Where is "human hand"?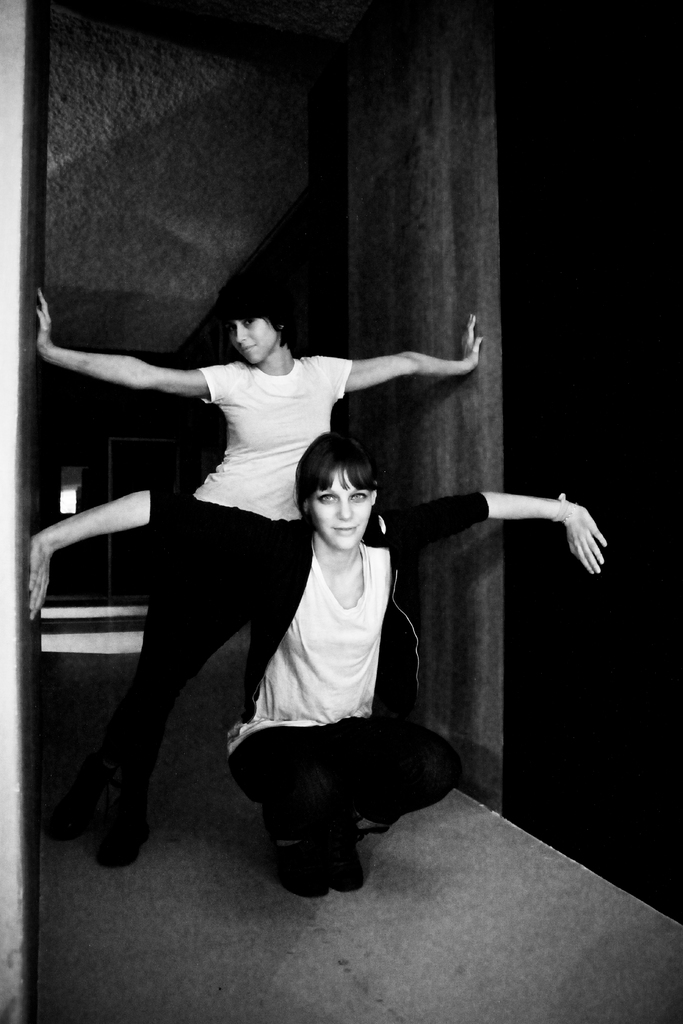
BBox(458, 310, 486, 367).
